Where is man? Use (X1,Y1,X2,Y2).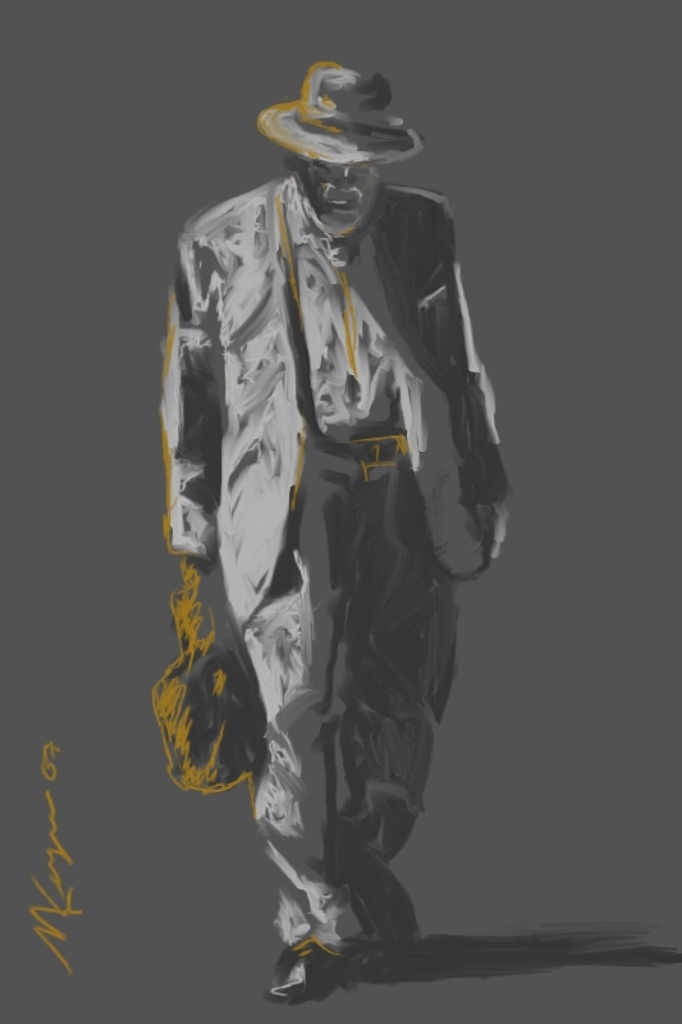
(169,59,543,1005).
